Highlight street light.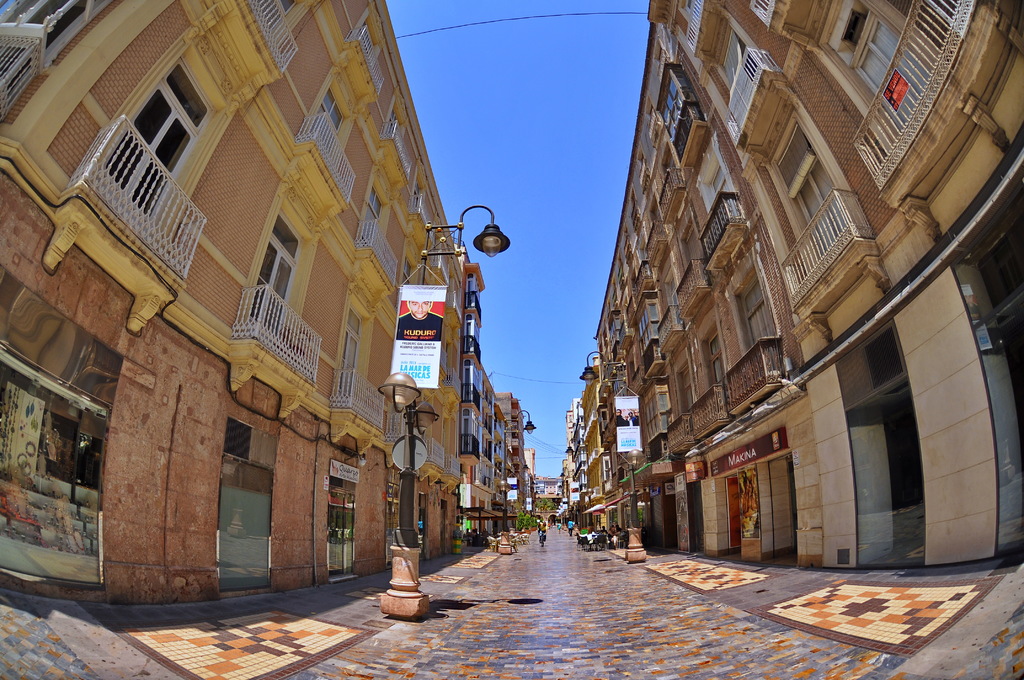
Highlighted region: <bbox>405, 202, 508, 296</bbox>.
